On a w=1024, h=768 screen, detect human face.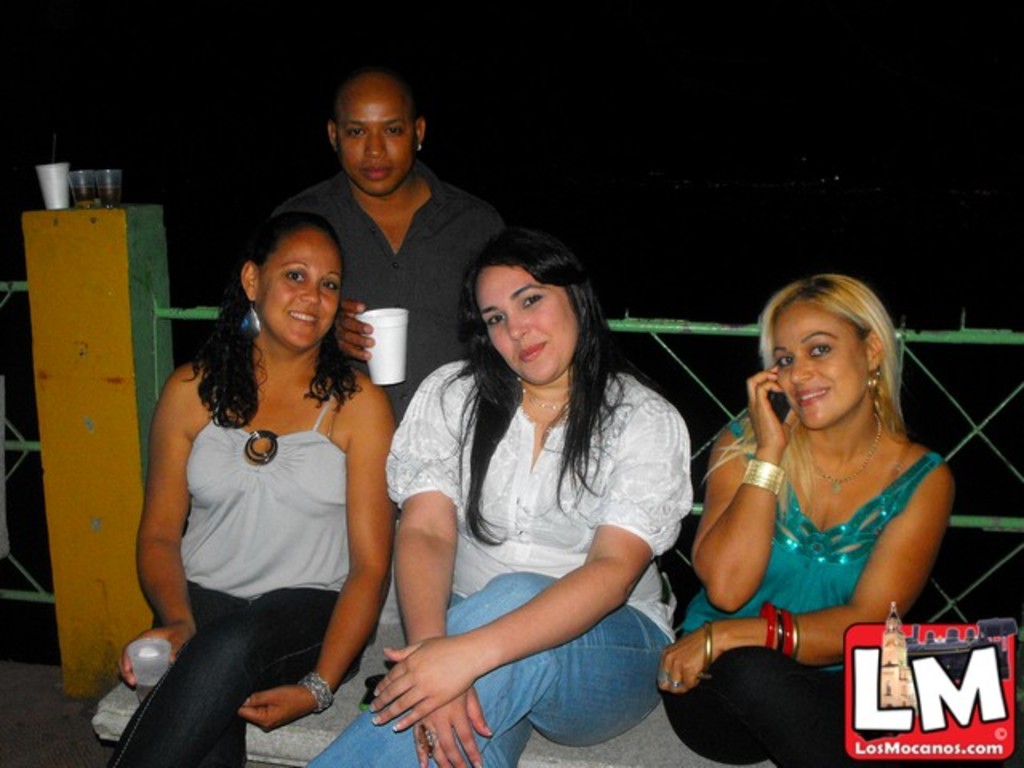
l=254, t=232, r=339, b=346.
